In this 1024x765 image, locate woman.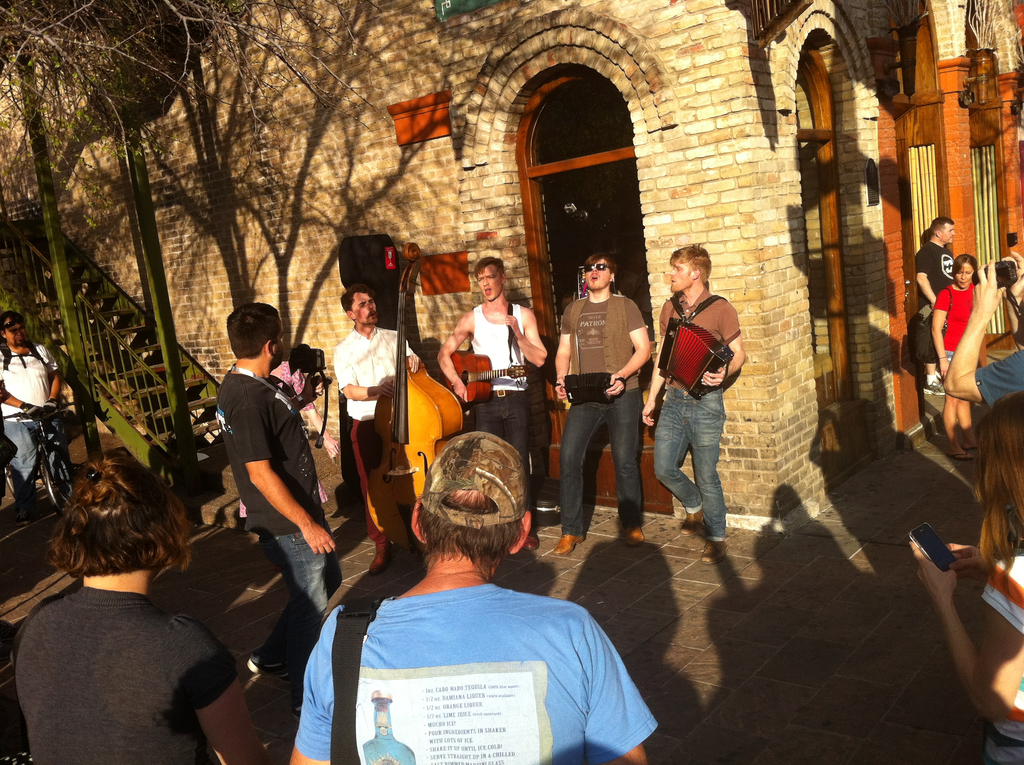
Bounding box: 6 451 264 764.
